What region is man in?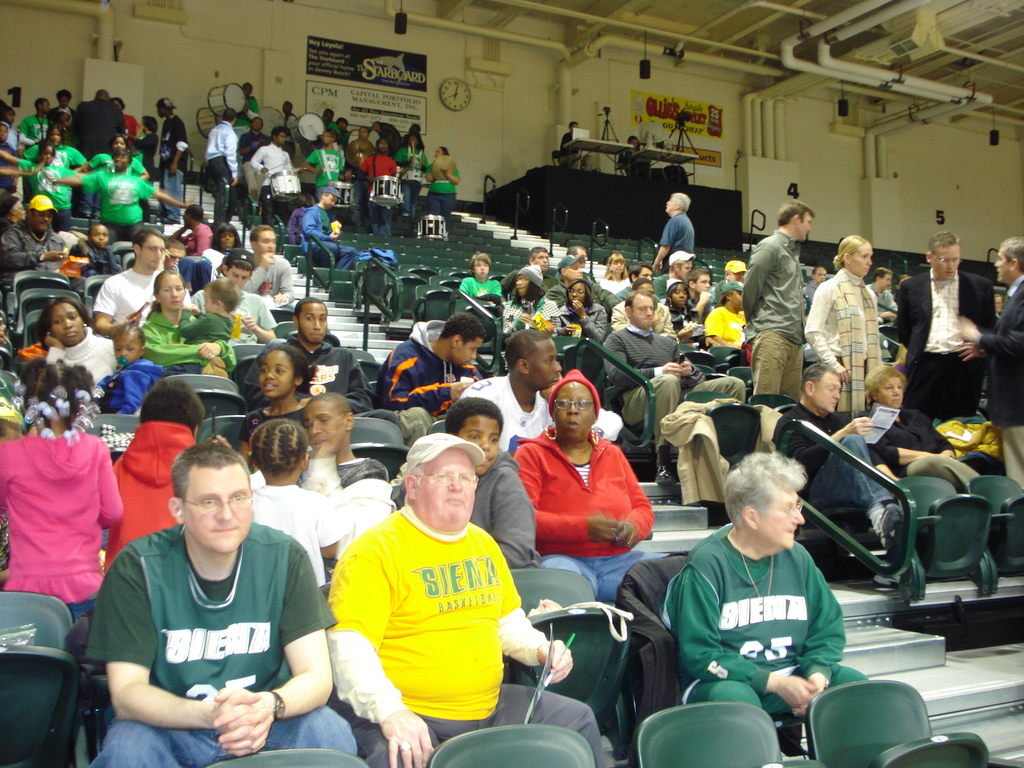
{"left": 802, "top": 262, "right": 828, "bottom": 307}.
